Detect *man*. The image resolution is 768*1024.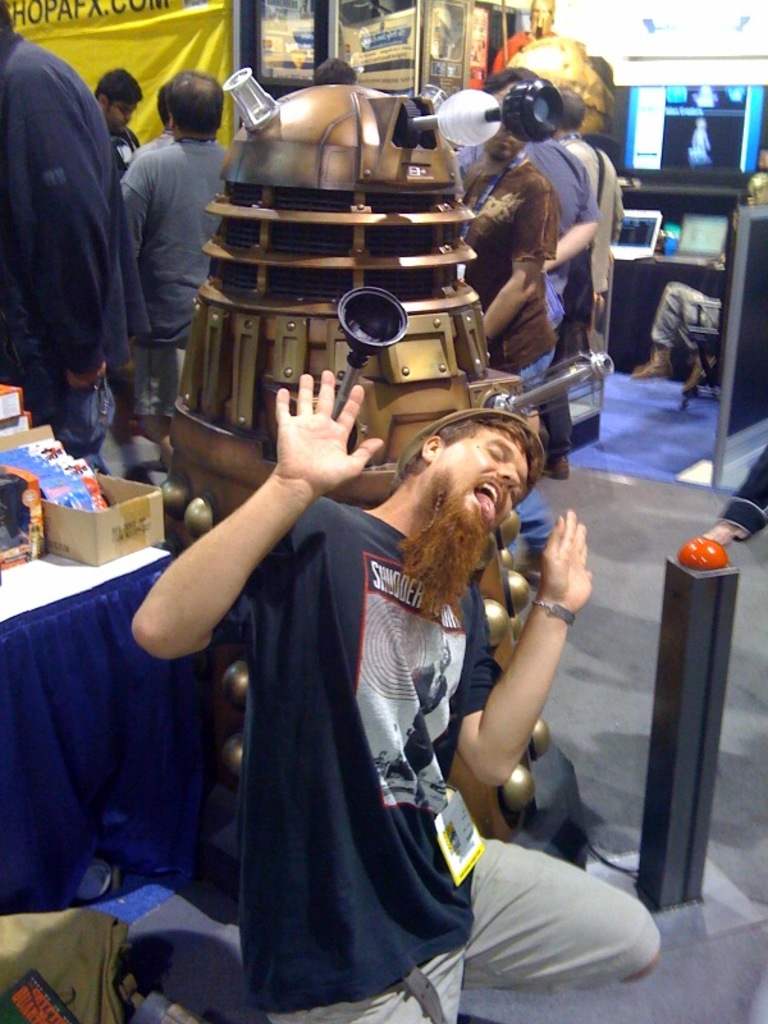
box(0, 0, 148, 461).
